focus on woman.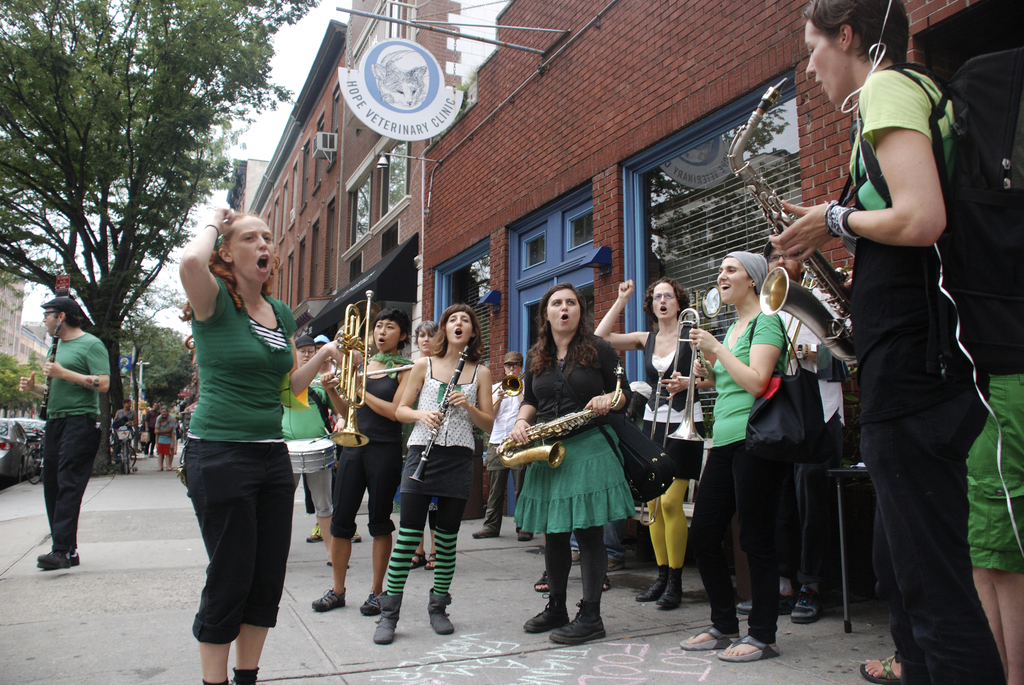
Focused at (587,278,725,617).
